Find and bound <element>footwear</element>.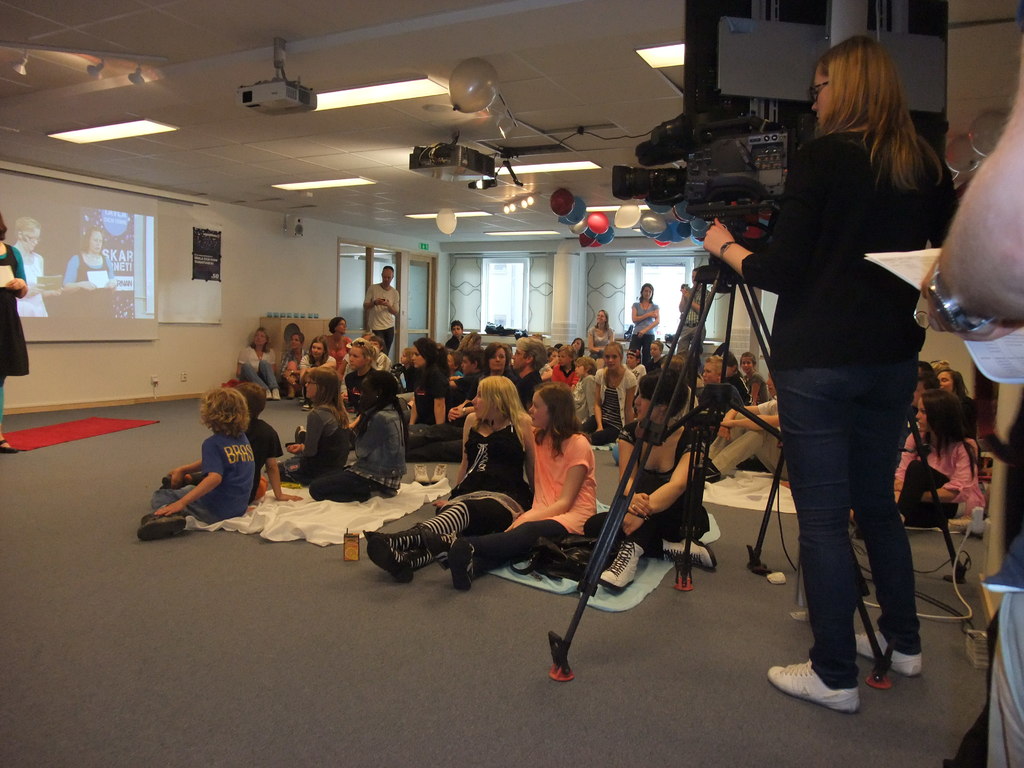
Bound: 376:483:397:497.
